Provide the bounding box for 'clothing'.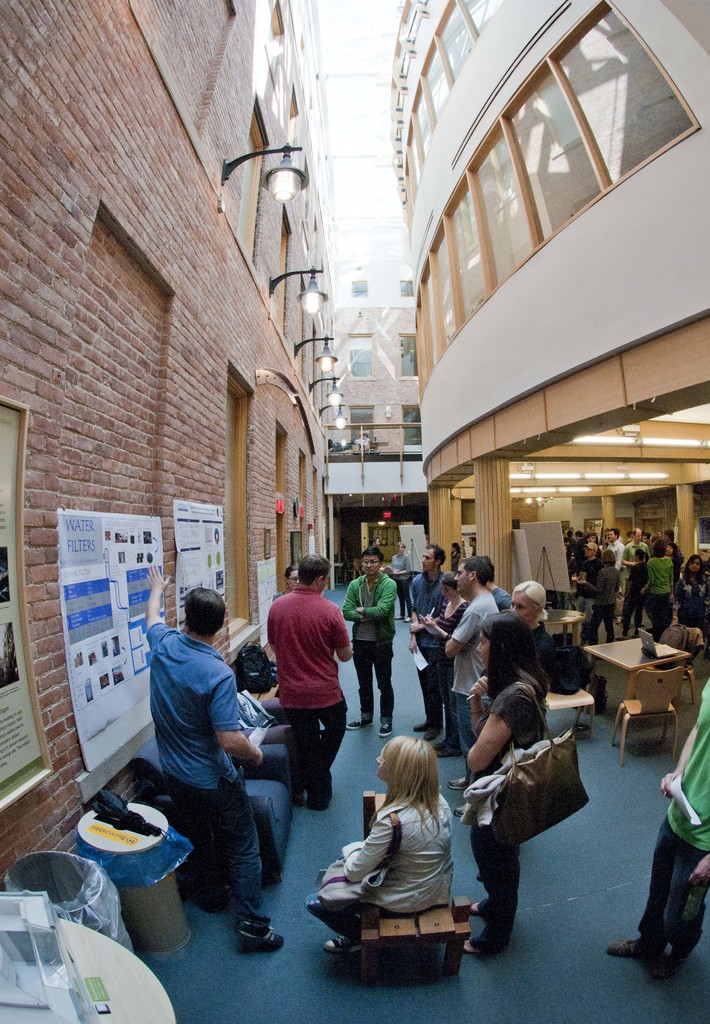
347/572/403/718.
